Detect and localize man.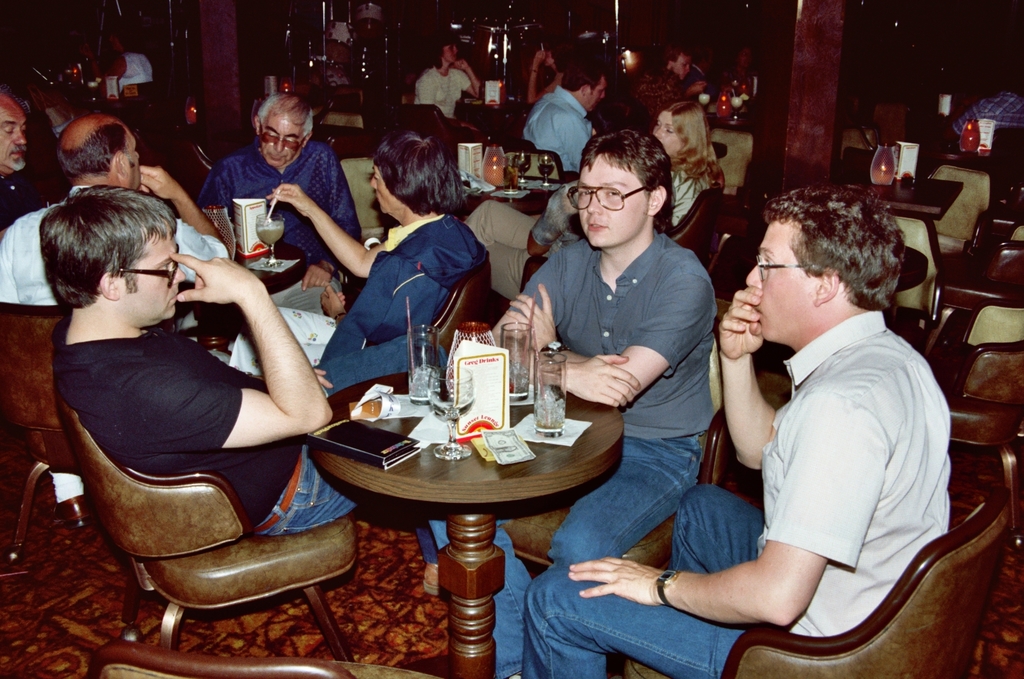
Localized at (263, 130, 493, 364).
